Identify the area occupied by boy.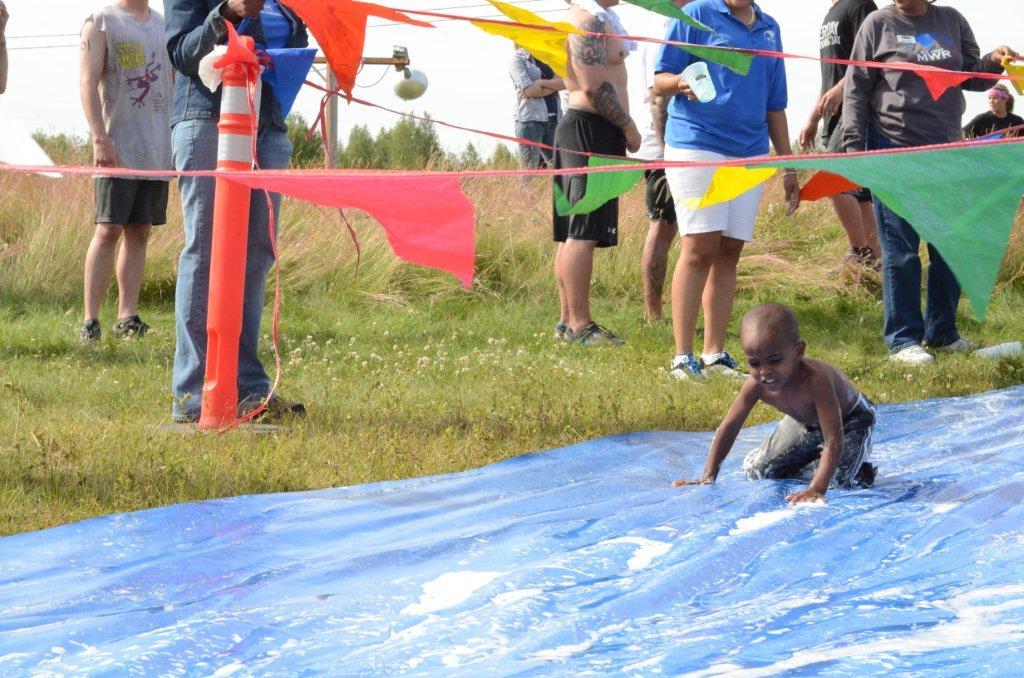
Area: <box>677,301,880,503</box>.
